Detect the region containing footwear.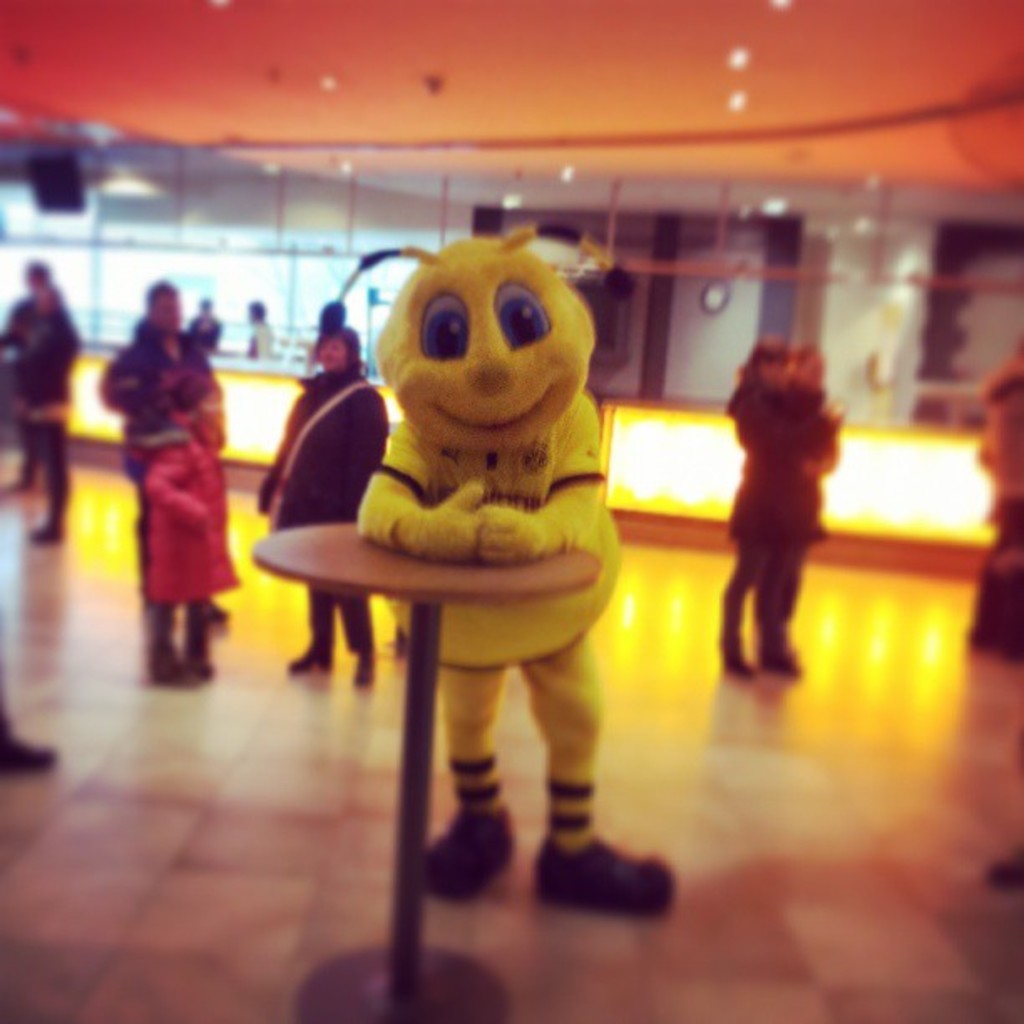
(left=430, top=800, right=507, bottom=904).
